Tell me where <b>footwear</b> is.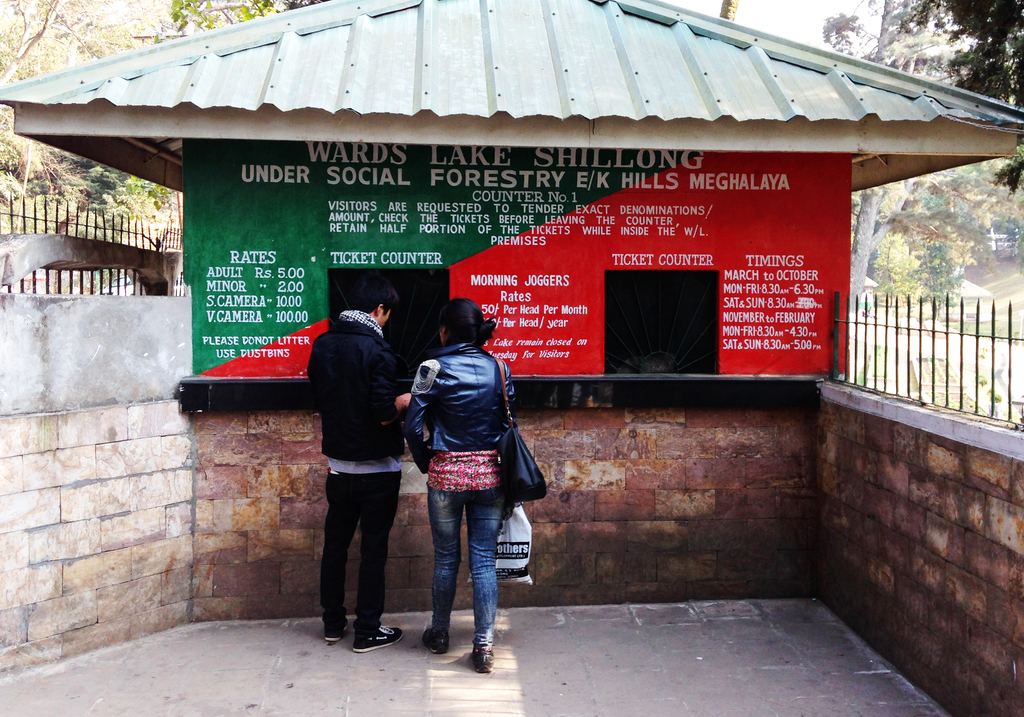
<b>footwear</b> is at rect(351, 620, 404, 654).
